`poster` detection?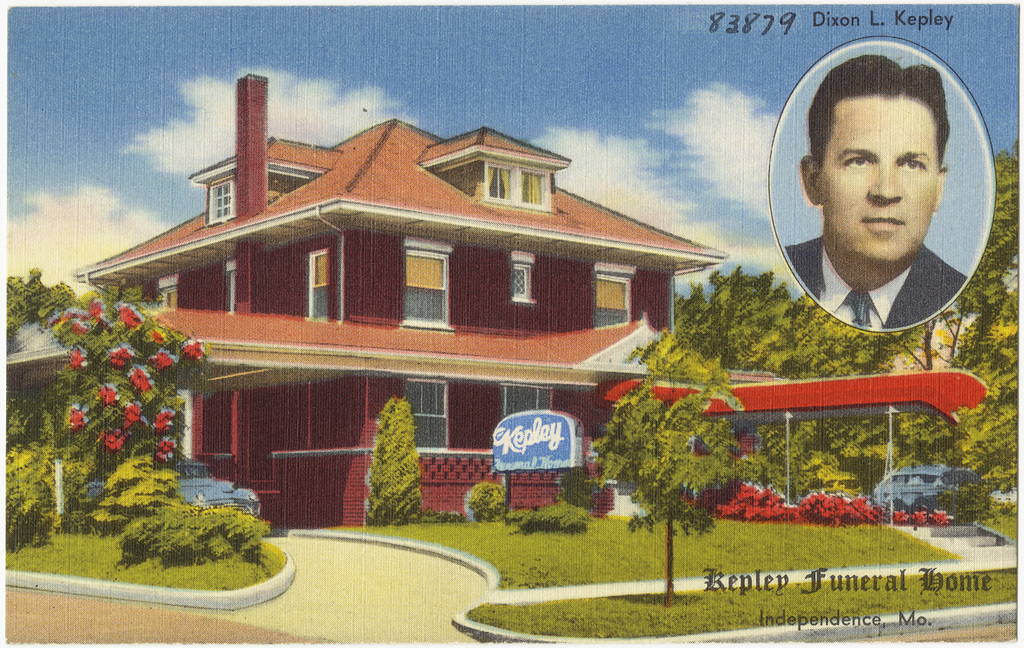
crop(0, 0, 1023, 647)
